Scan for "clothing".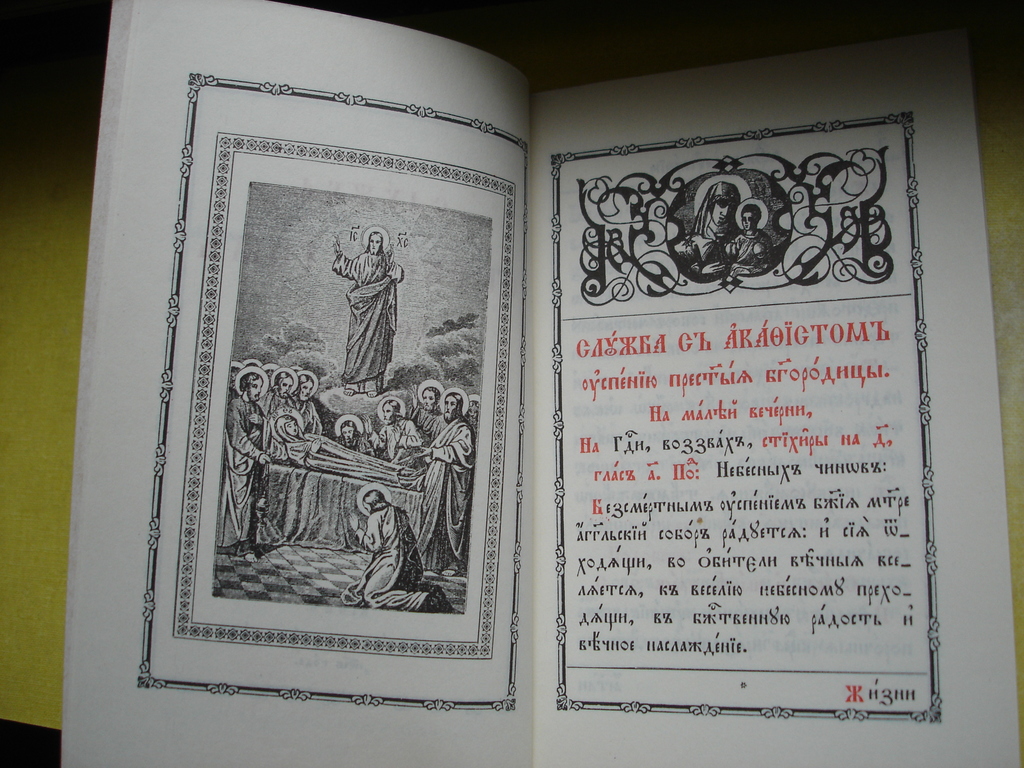
Scan result: bbox=[419, 409, 458, 447].
